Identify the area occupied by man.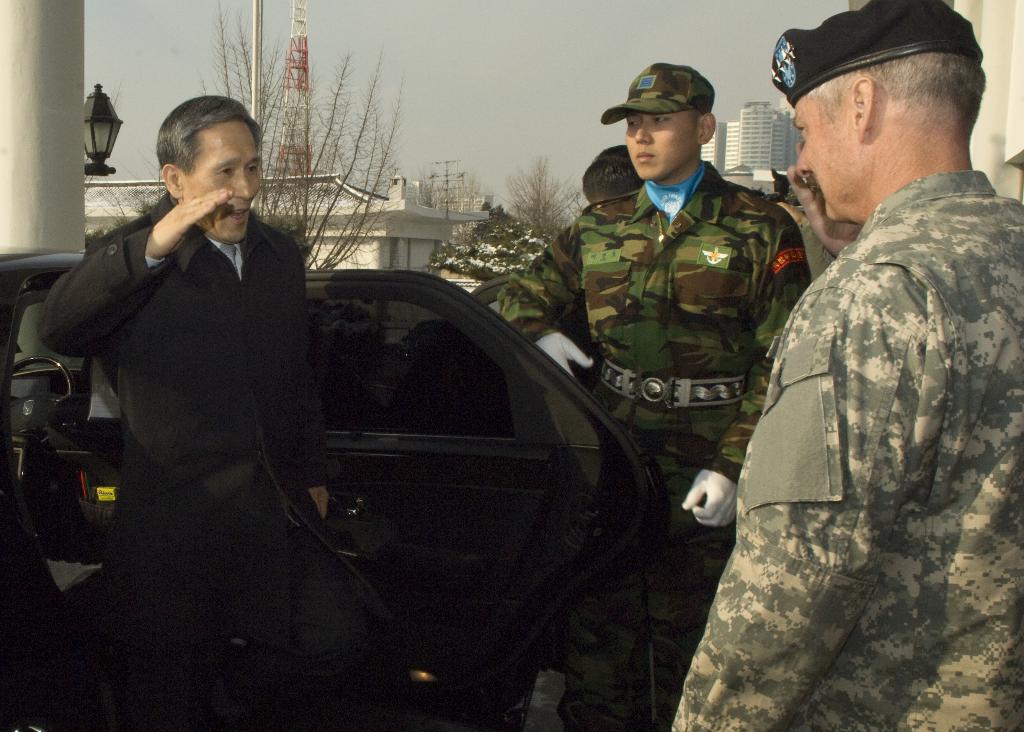
Area: {"x1": 665, "y1": 0, "x2": 1023, "y2": 731}.
